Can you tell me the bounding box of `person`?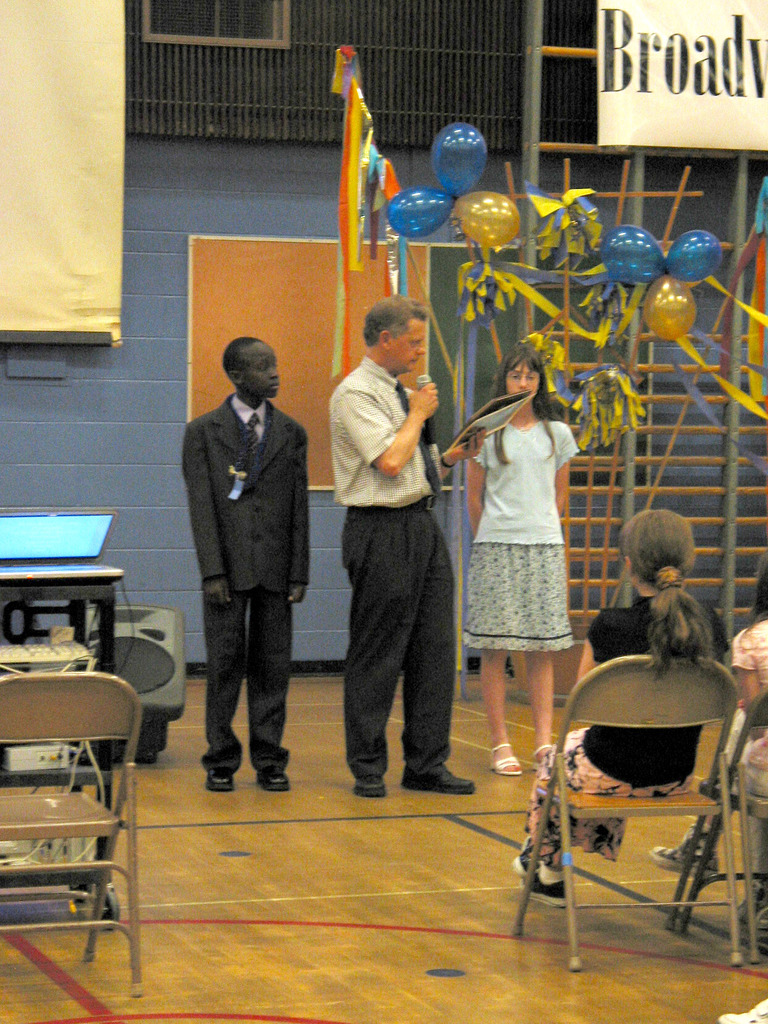
bbox=(648, 550, 767, 947).
